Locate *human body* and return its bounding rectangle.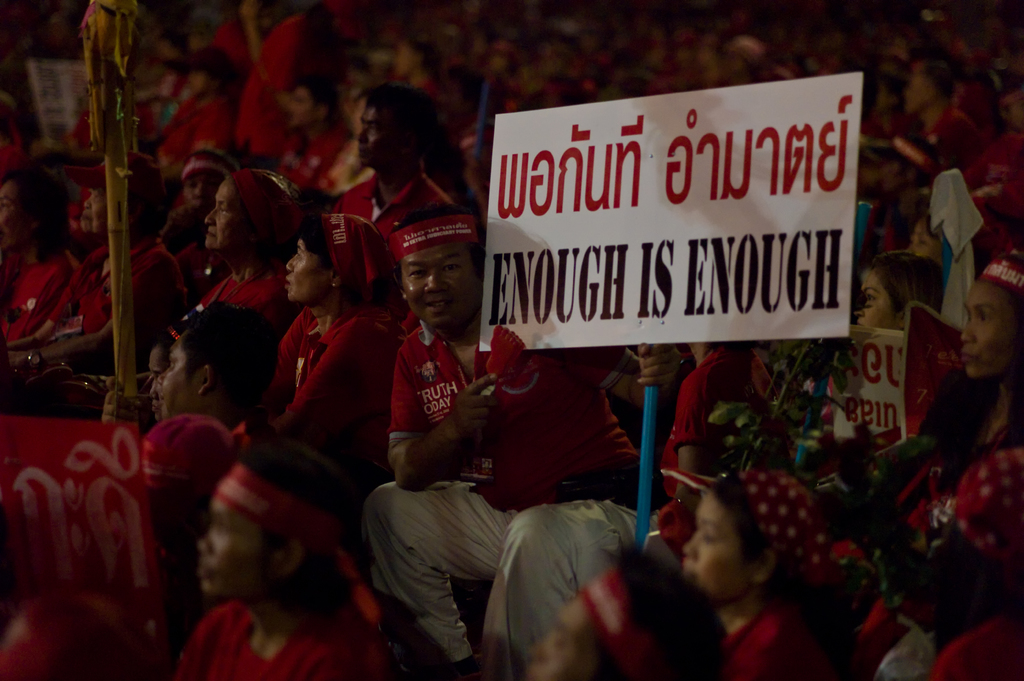
rect(361, 220, 630, 675).
